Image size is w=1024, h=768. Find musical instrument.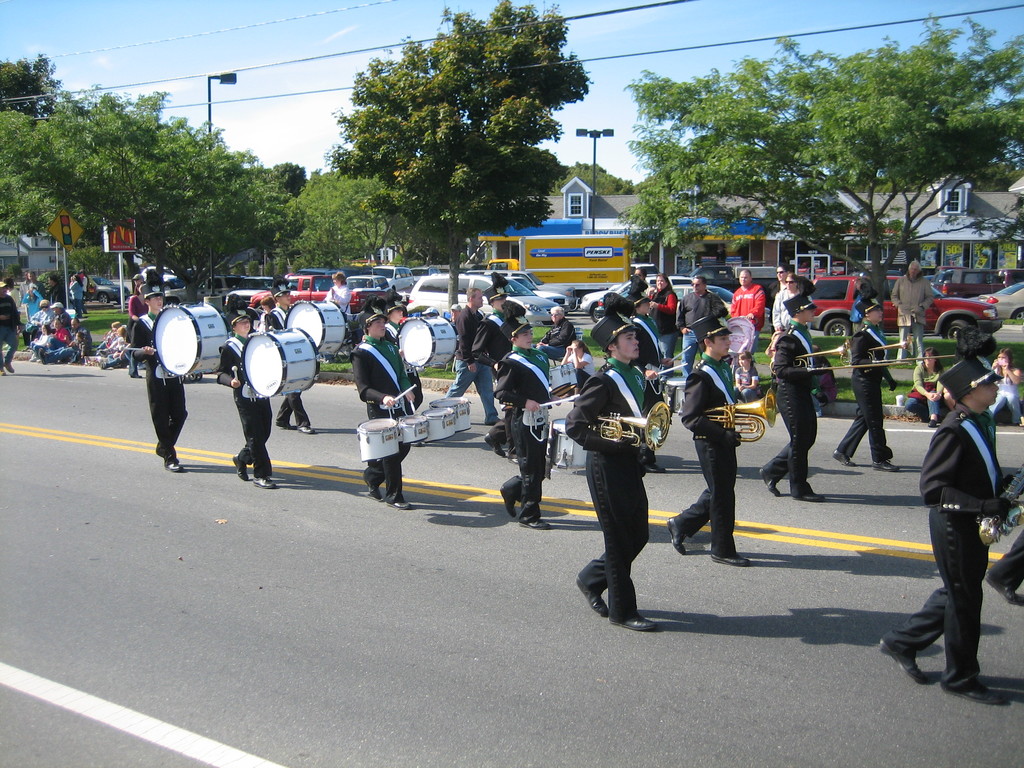
detection(977, 458, 1023, 547).
